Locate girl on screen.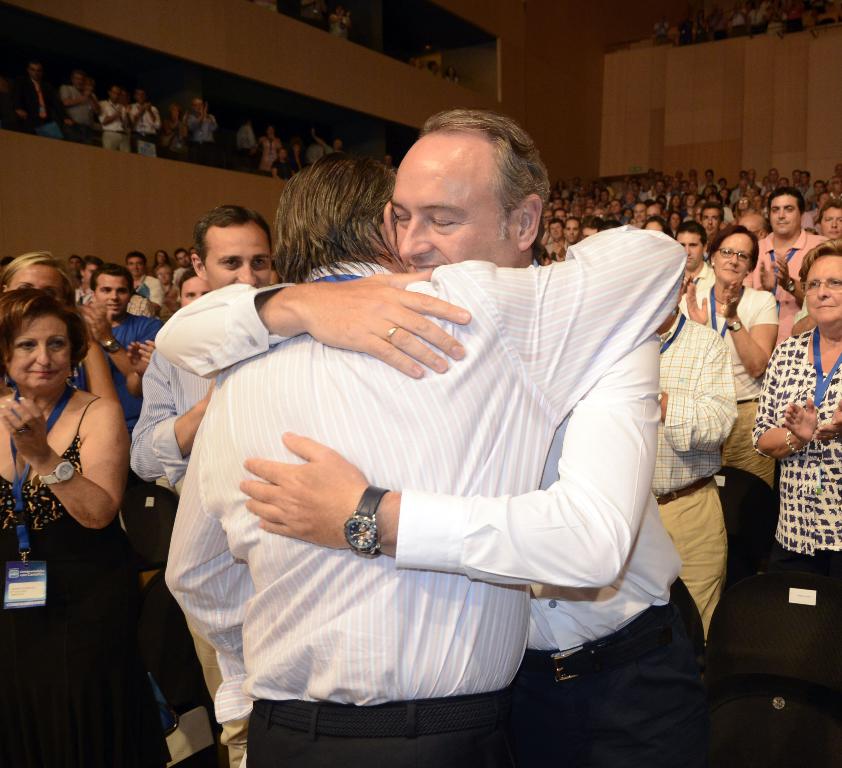
On screen at 0, 289, 171, 767.
